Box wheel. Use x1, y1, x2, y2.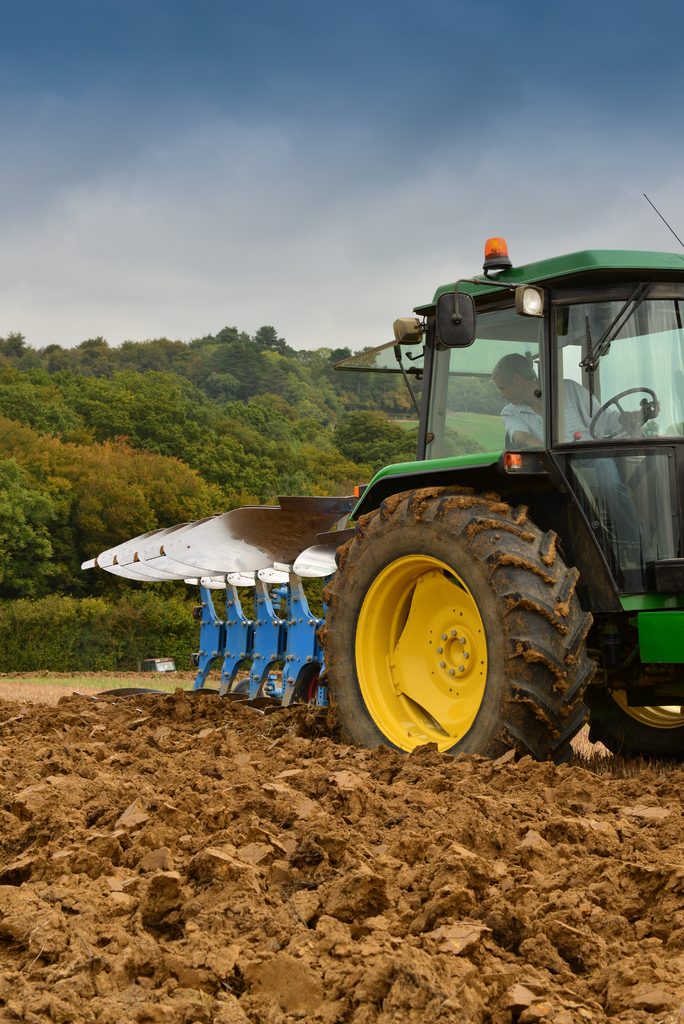
590, 386, 655, 438.
